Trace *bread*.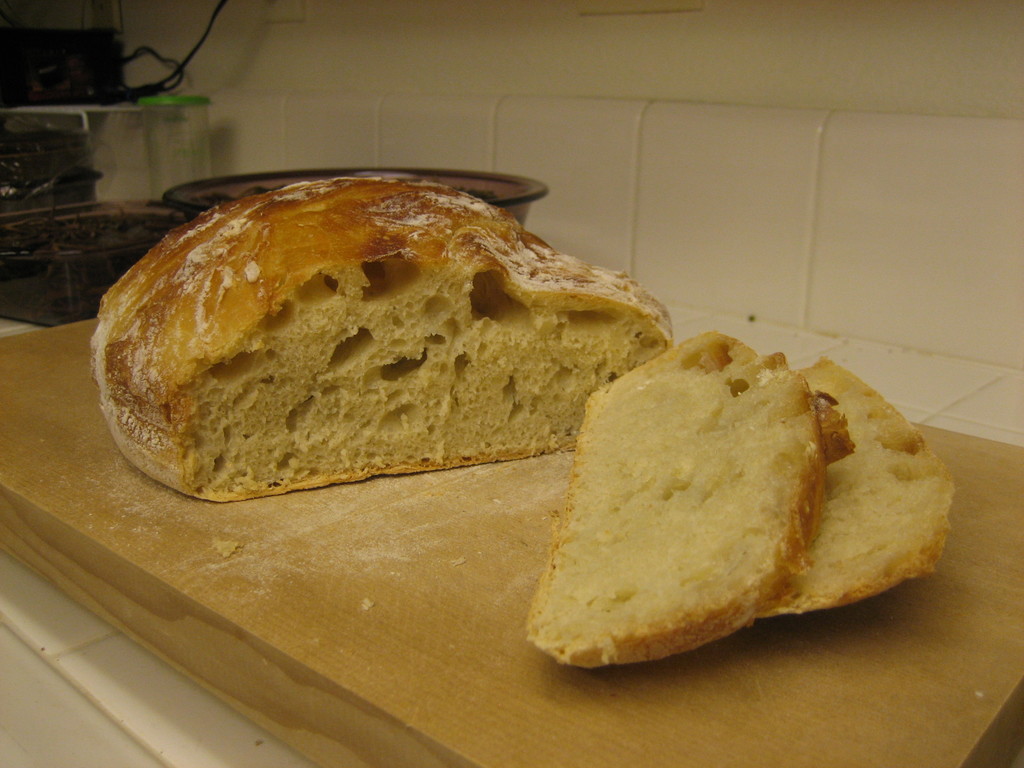
Traced to x1=88 y1=178 x2=674 y2=500.
